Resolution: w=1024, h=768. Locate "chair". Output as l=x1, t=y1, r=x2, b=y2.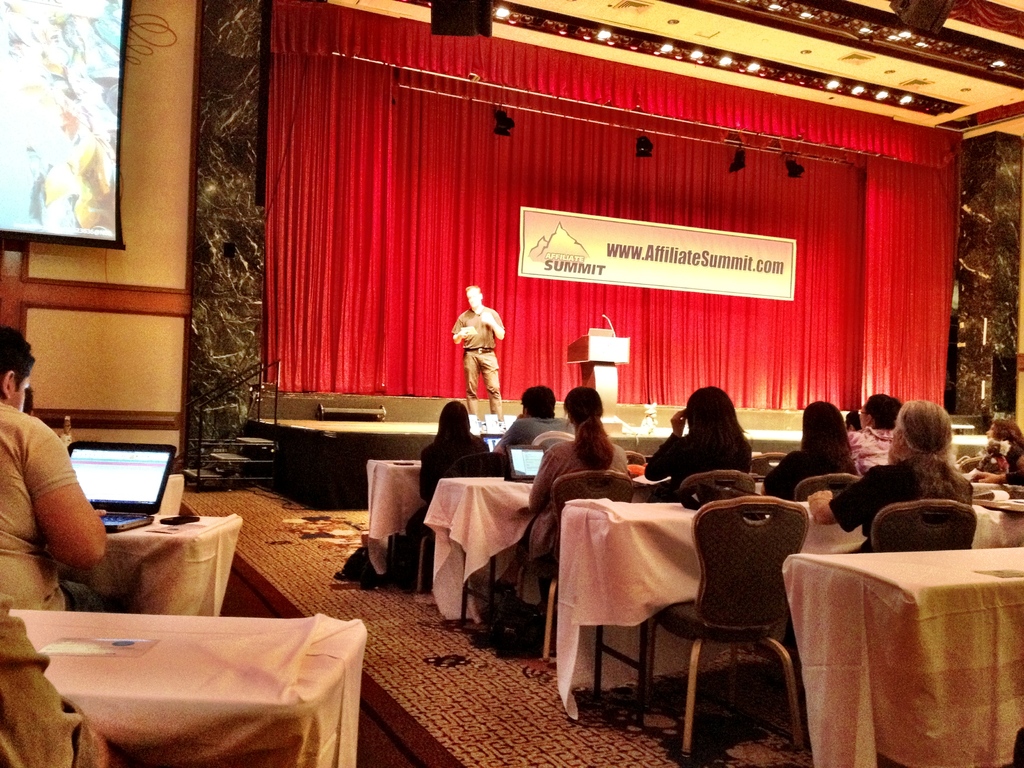
l=408, t=456, r=508, b=592.
